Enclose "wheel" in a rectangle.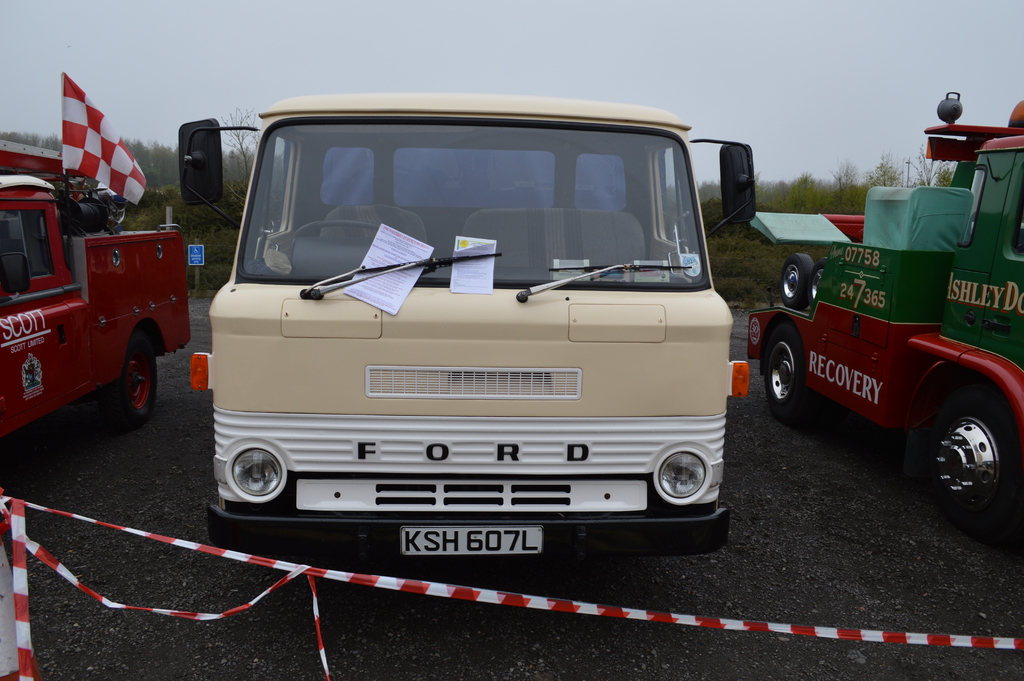
[x1=763, y1=321, x2=812, y2=415].
